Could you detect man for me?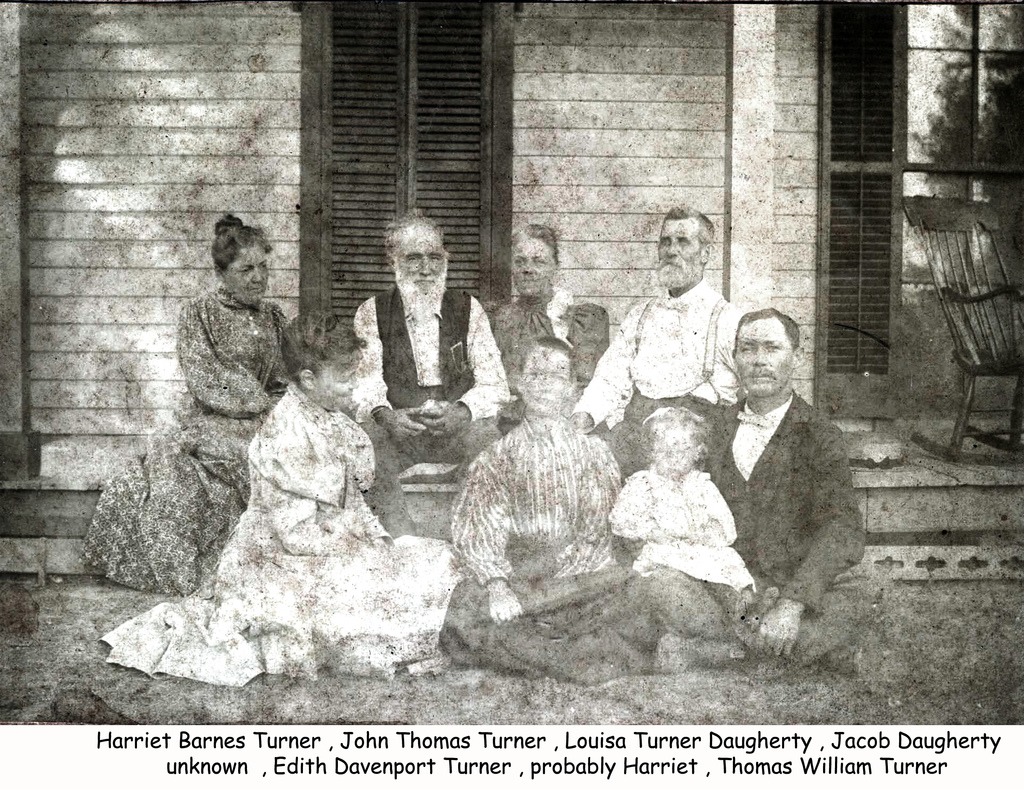
Detection result: <region>703, 291, 871, 674</region>.
